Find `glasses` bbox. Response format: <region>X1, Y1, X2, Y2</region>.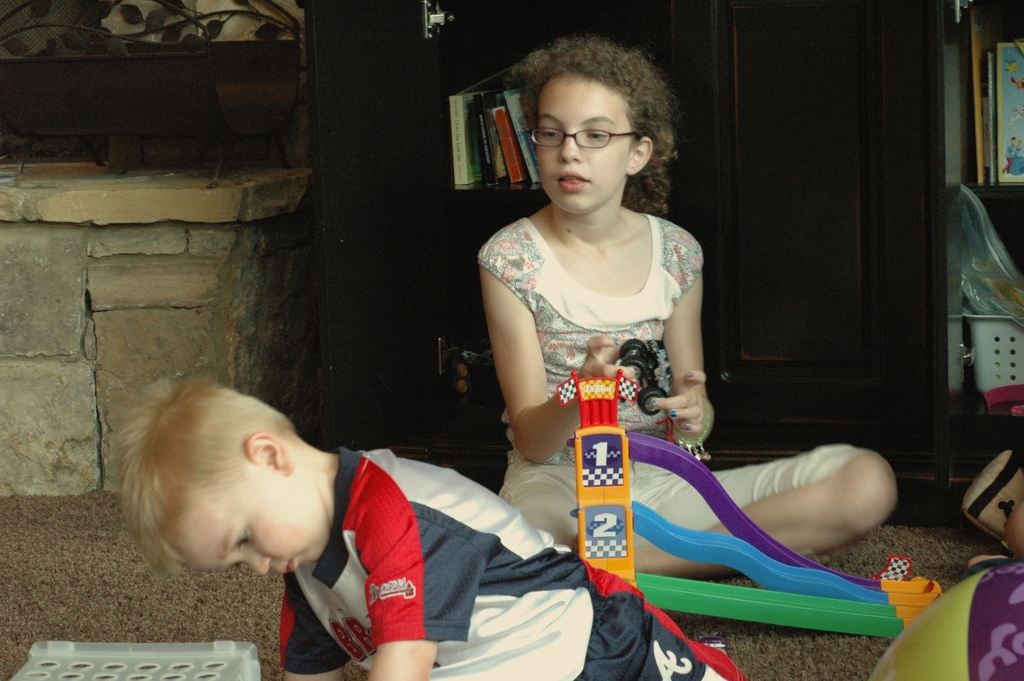
<region>527, 125, 653, 151</region>.
